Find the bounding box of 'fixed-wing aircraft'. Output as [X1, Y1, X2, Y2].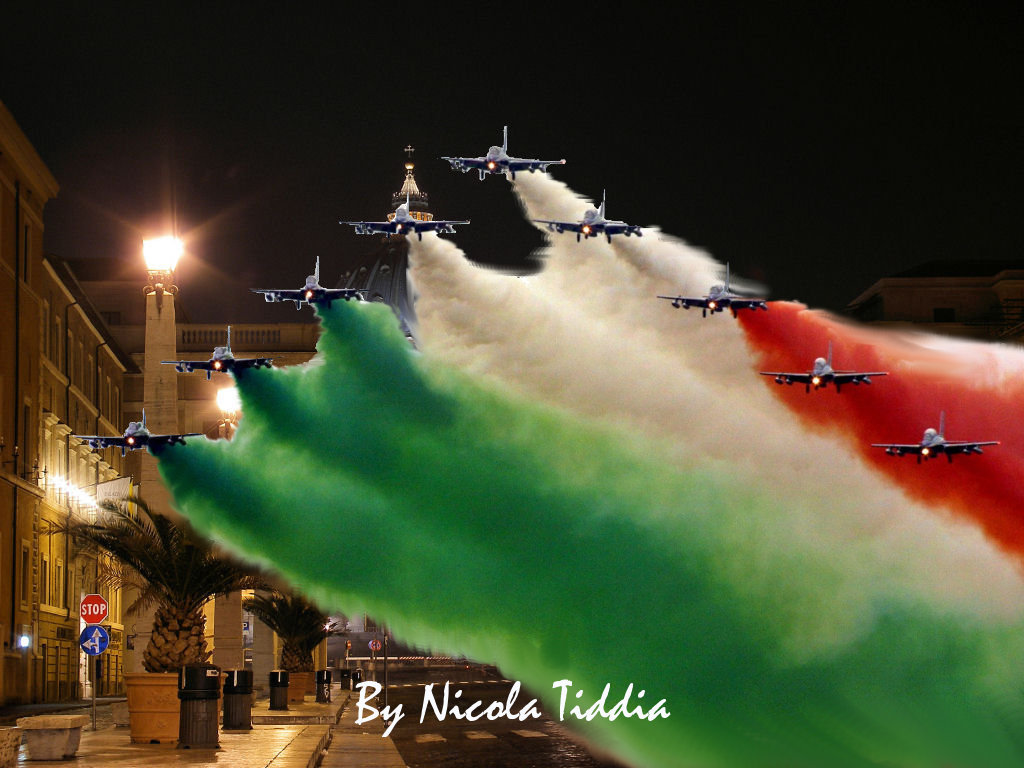
[650, 255, 762, 319].
